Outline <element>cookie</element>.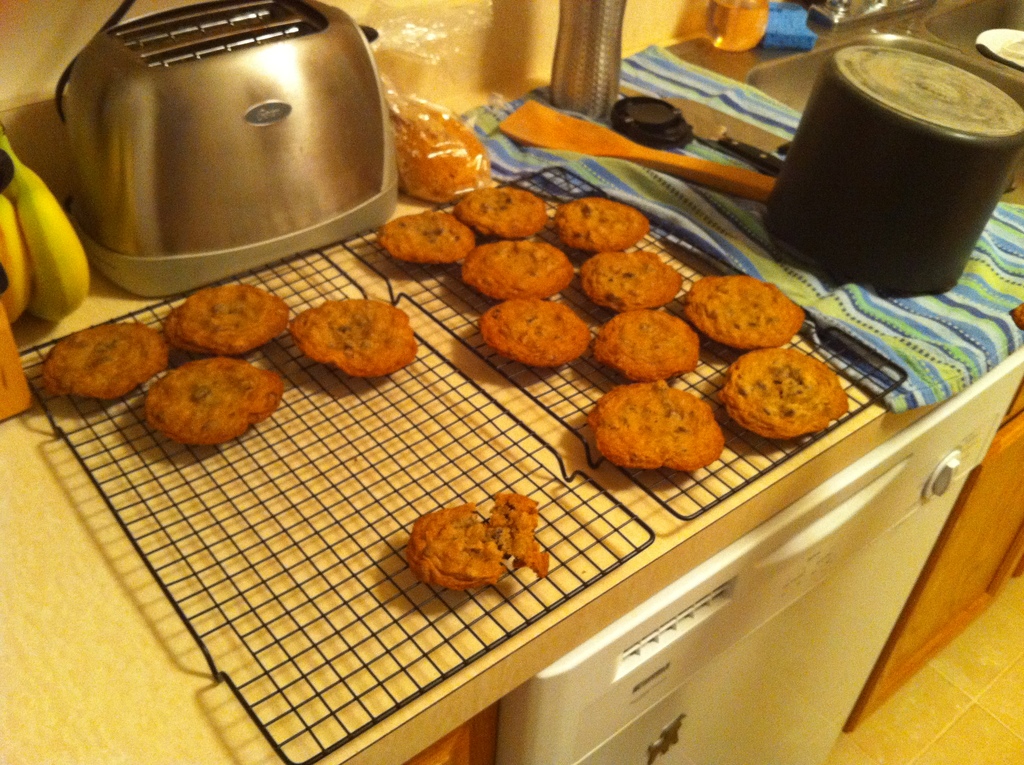
Outline: {"left": 287, "top": 293, "right": 419, "bottom": 382}.
